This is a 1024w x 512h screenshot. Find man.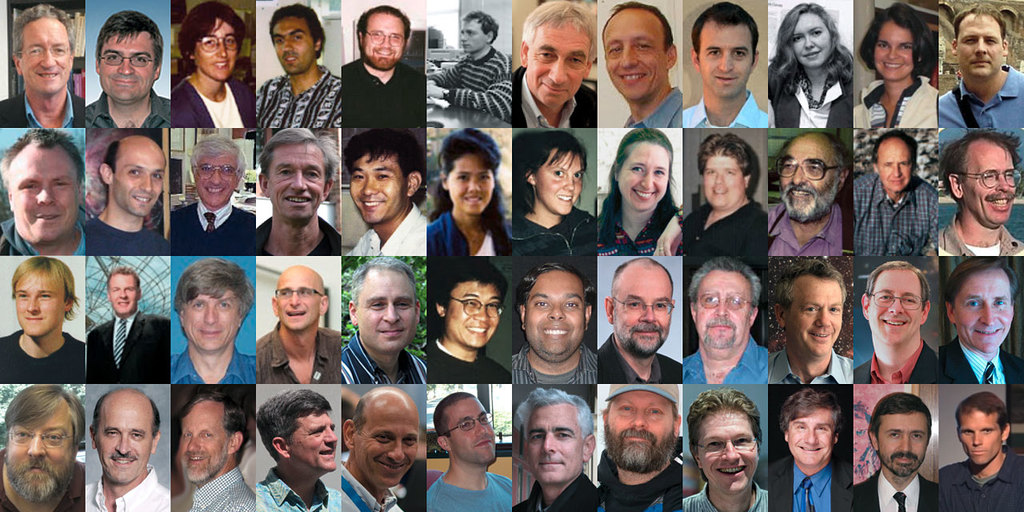
Bounding box: (x1=0, y1=2, x2=84, y2=133).
